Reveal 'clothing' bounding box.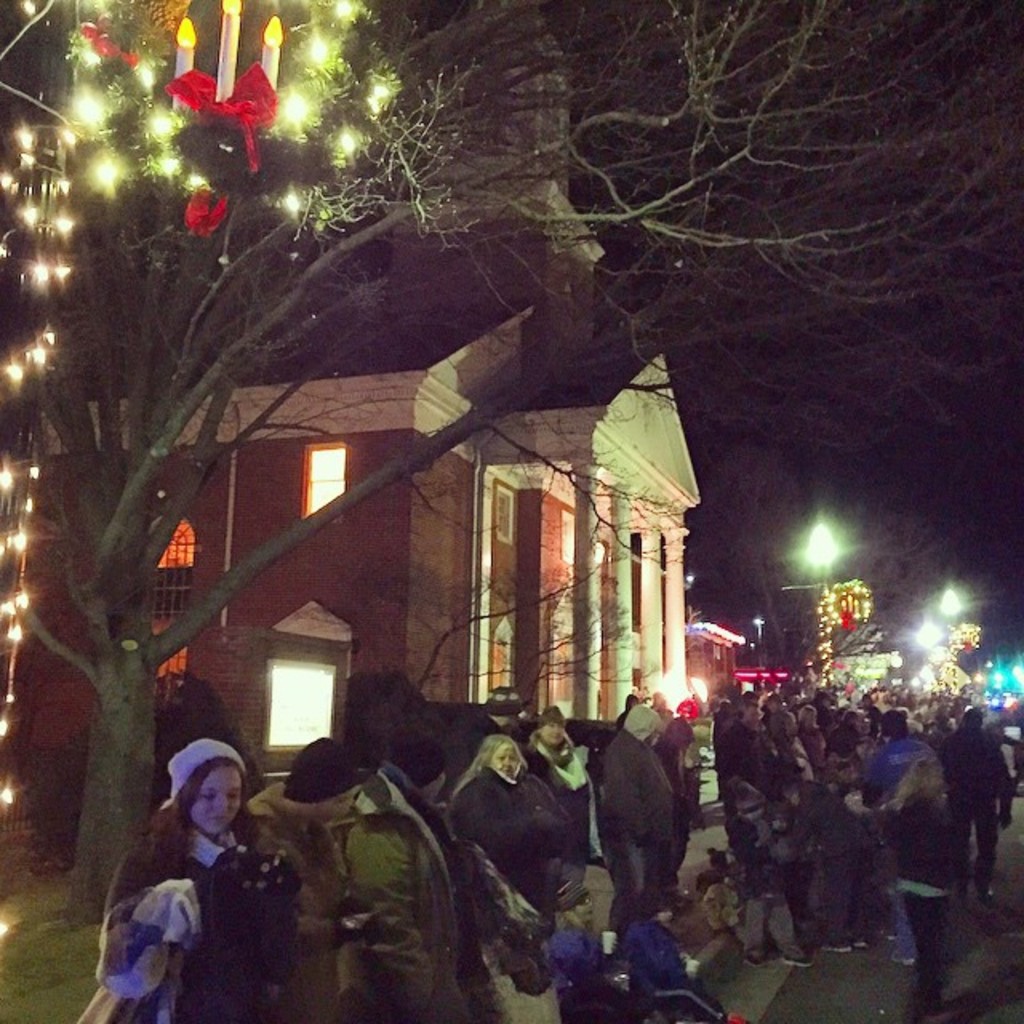
Revealed: {"x1": 618, "y1": 918, "x2": 725, "y2": 1022}.
